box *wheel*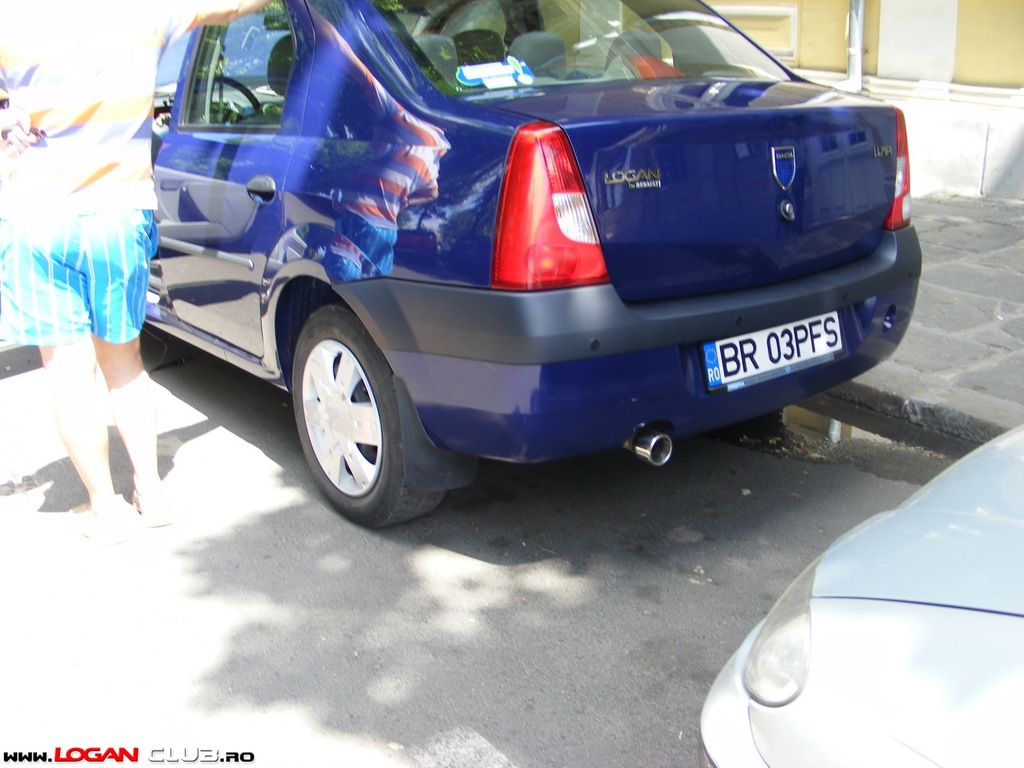
select_region(299, 317, 439, 525)
